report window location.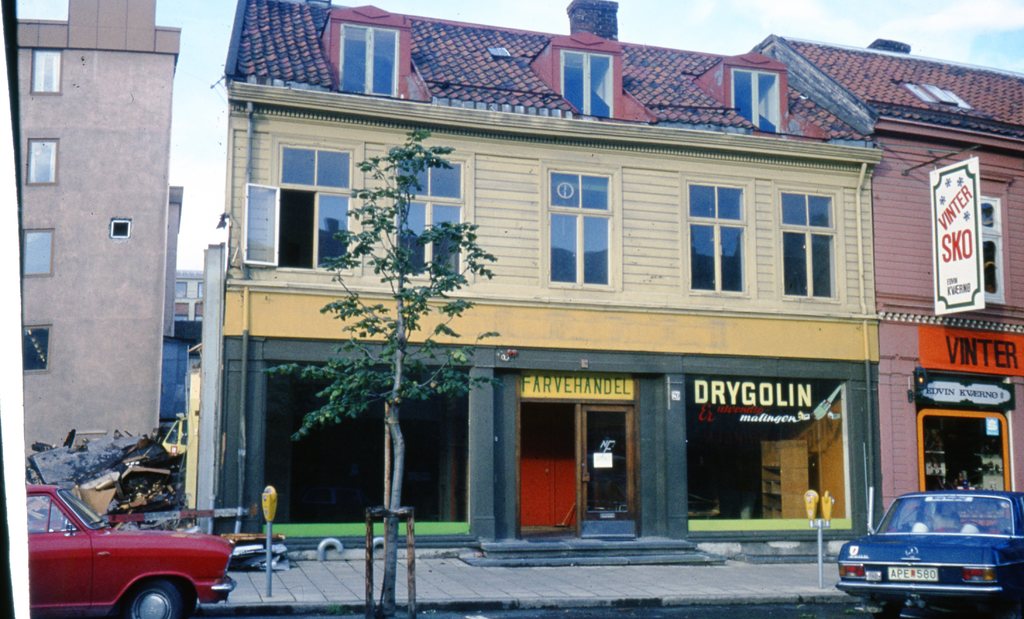
Report: 731,70,780,134.
